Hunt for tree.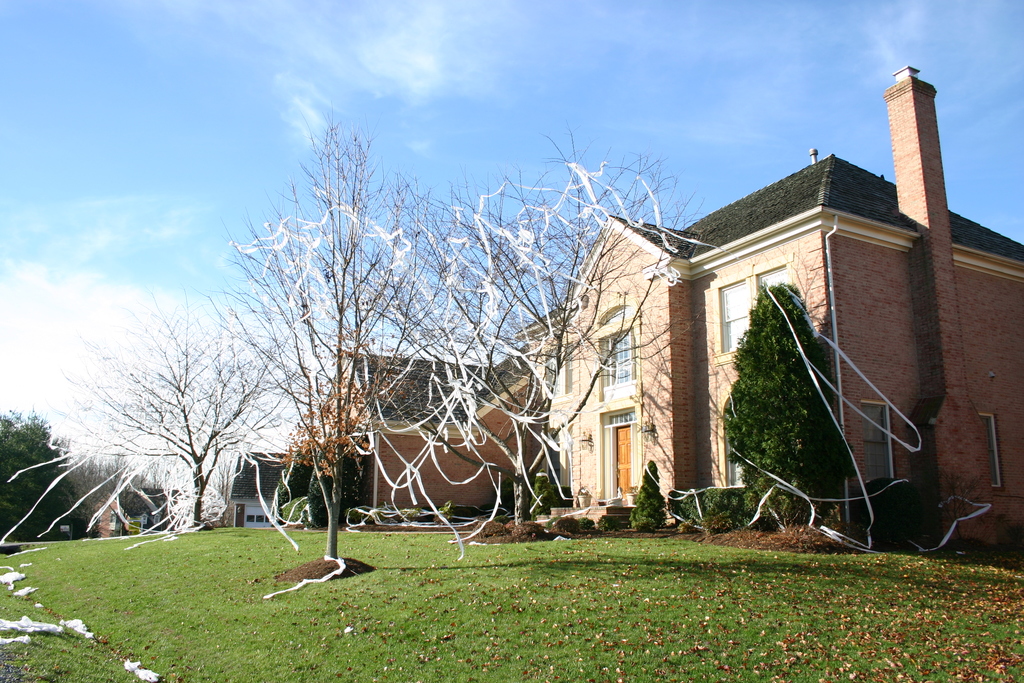
Hunted down at 68:302:274:527.
